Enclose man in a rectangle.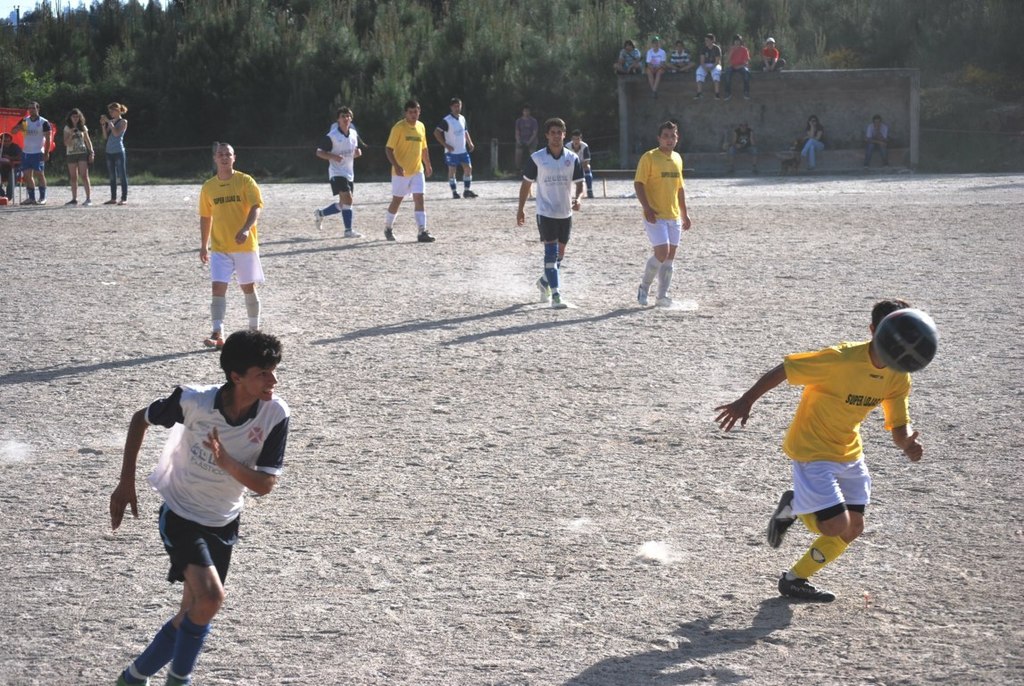
region(436, 96, 479, 197).
